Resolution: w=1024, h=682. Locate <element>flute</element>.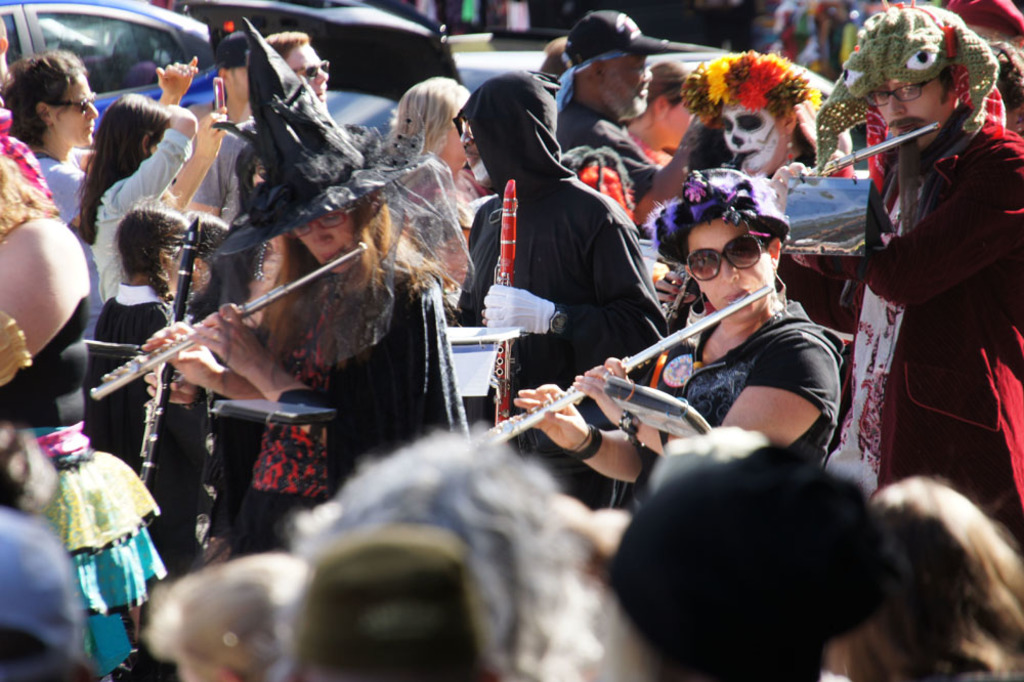
Rect(808, 122, 936, 178).
